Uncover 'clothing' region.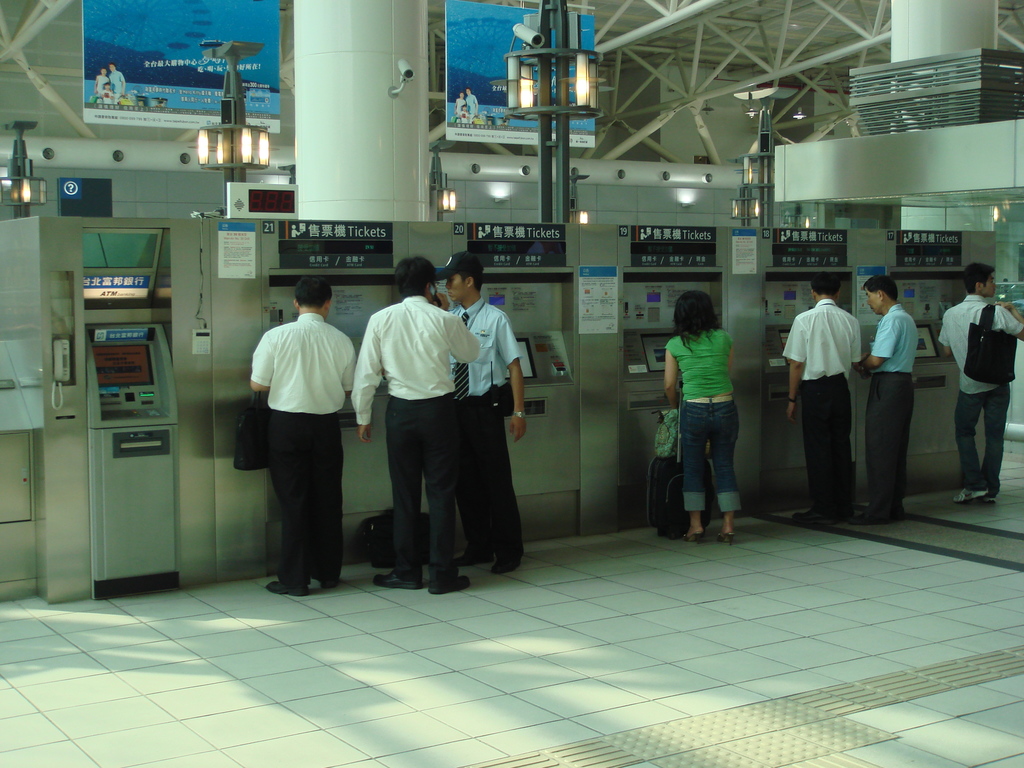
Uncovered: <bbox>669, 324, 743, 518</bbox>.
